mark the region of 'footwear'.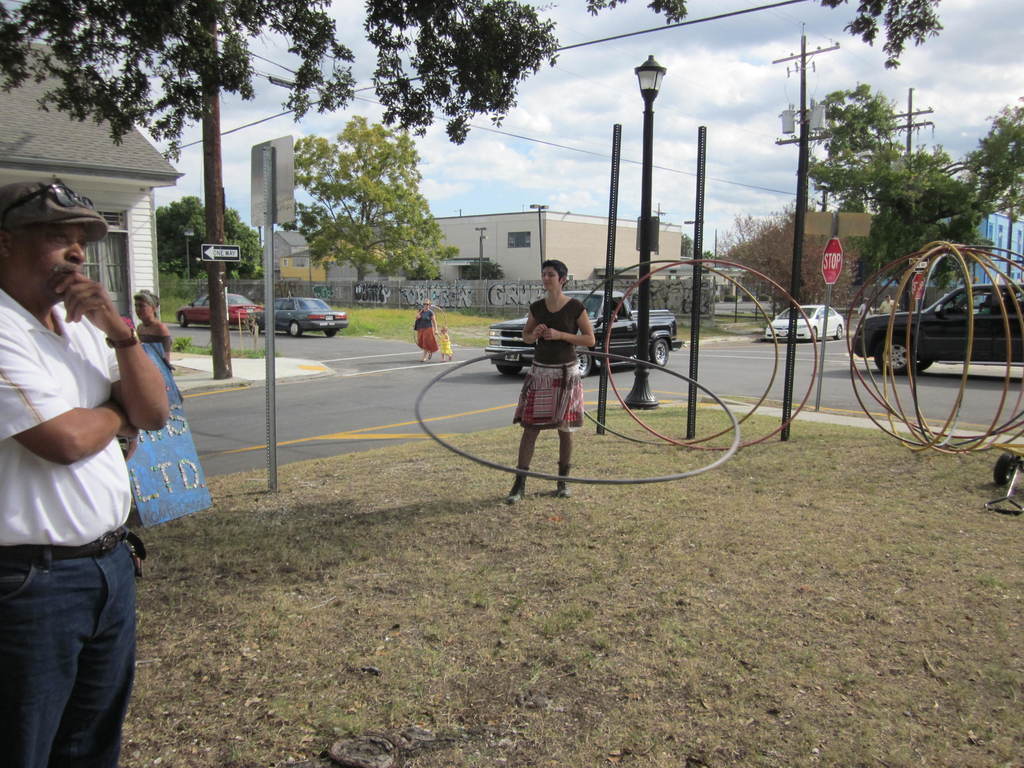
Region: x1=496 y1=463 x2=531 y2=511.
